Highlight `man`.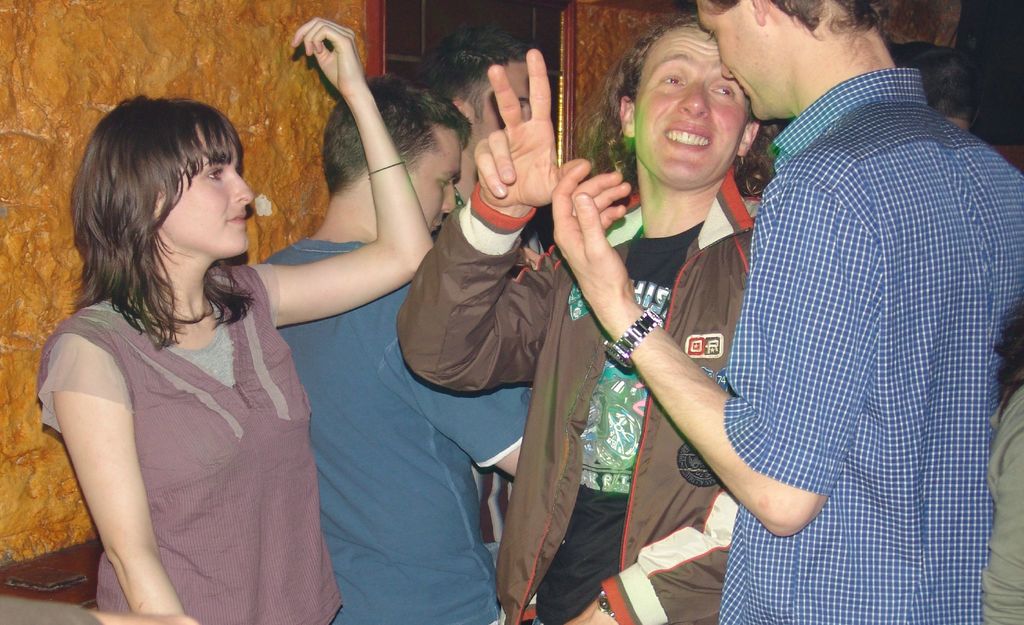
Highlighted region: 401/19/571/545.
